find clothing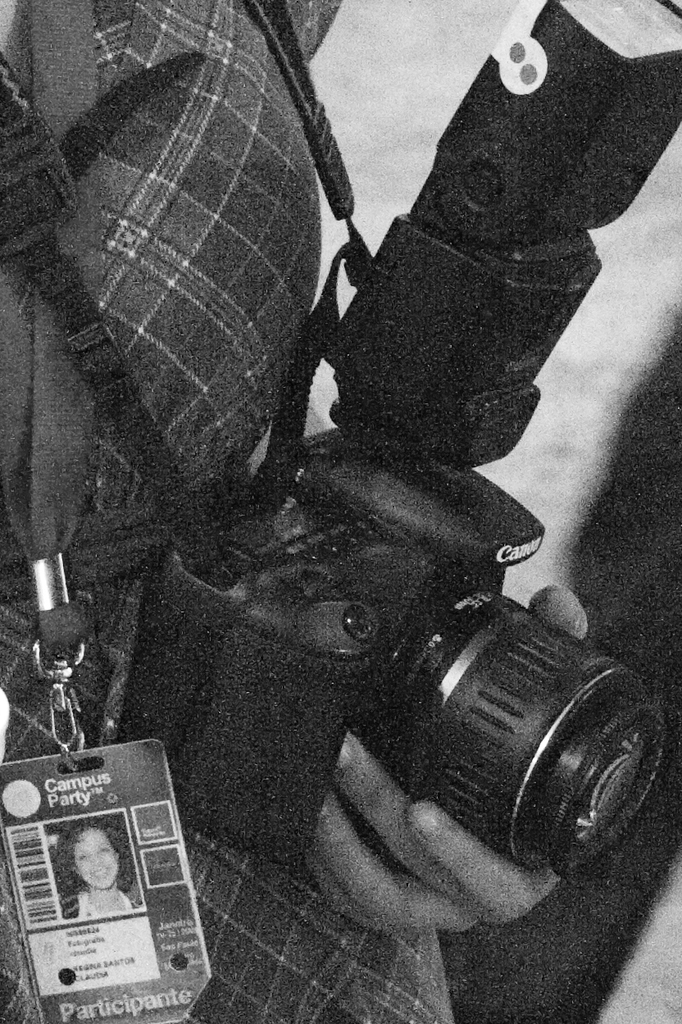
pyautogui.locateOnScreen(68, 890, 146, 919)
